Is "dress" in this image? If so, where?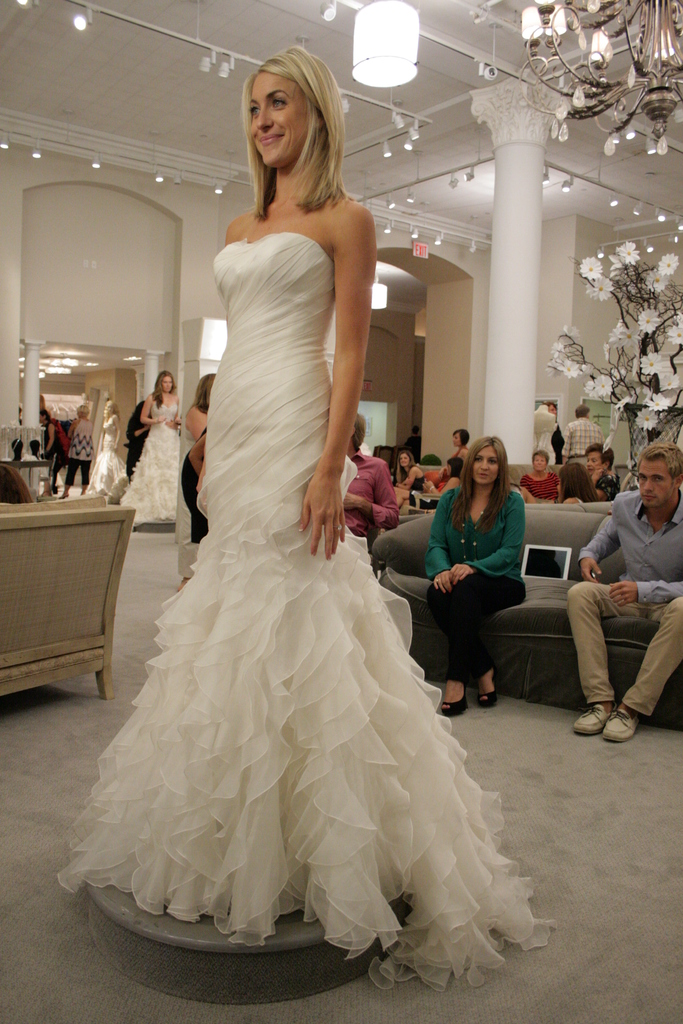
Yes, at {"left": 58, "top": 230, "right": 548, "bottom": 986}.
